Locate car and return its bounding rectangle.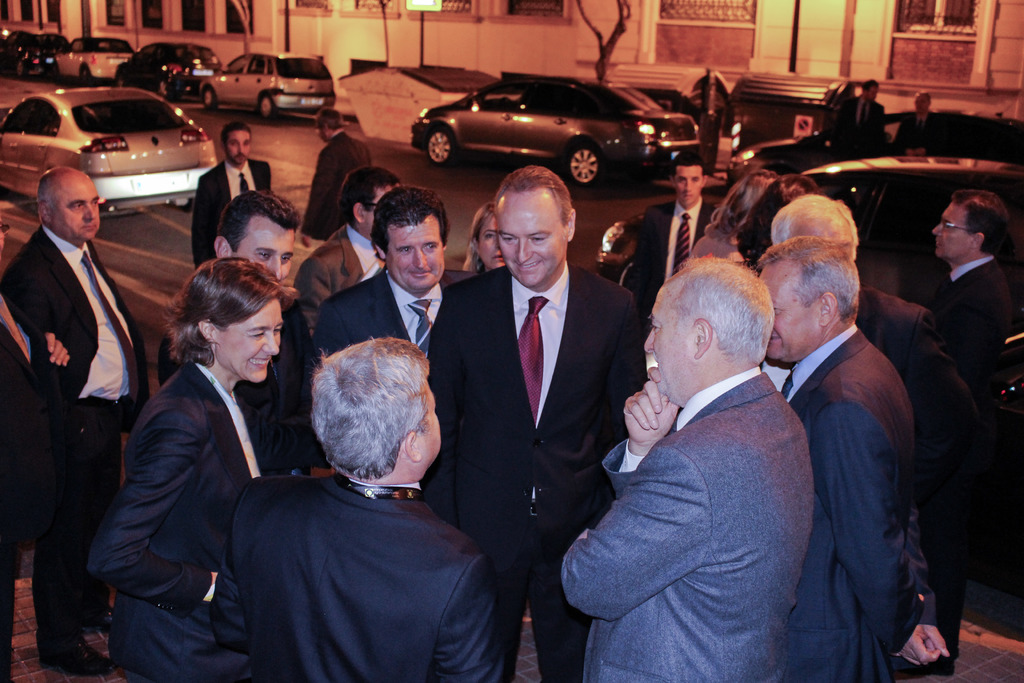
box(113, 44, 224, 96).
